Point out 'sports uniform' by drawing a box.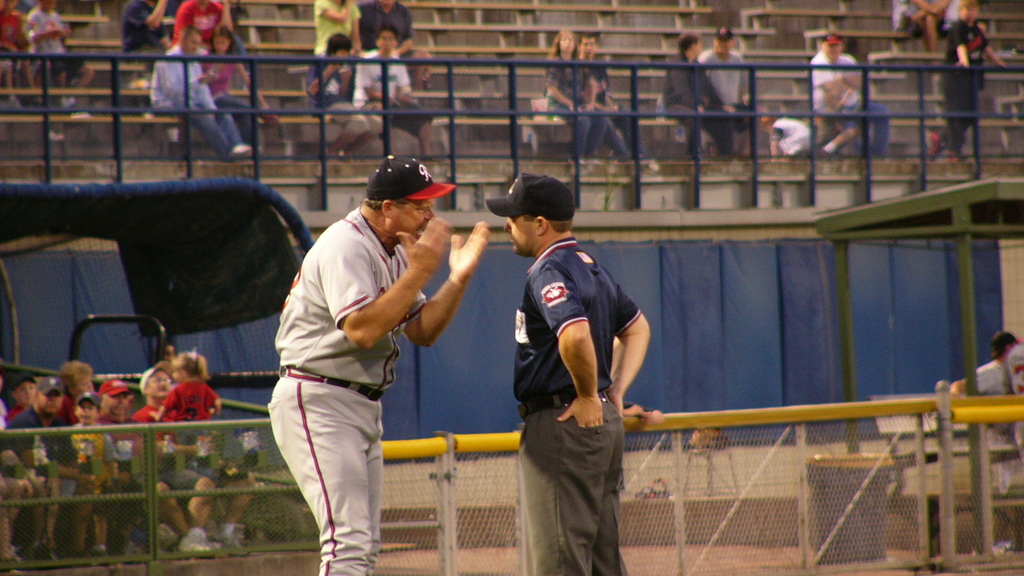
(93, 404, 173, 513).
